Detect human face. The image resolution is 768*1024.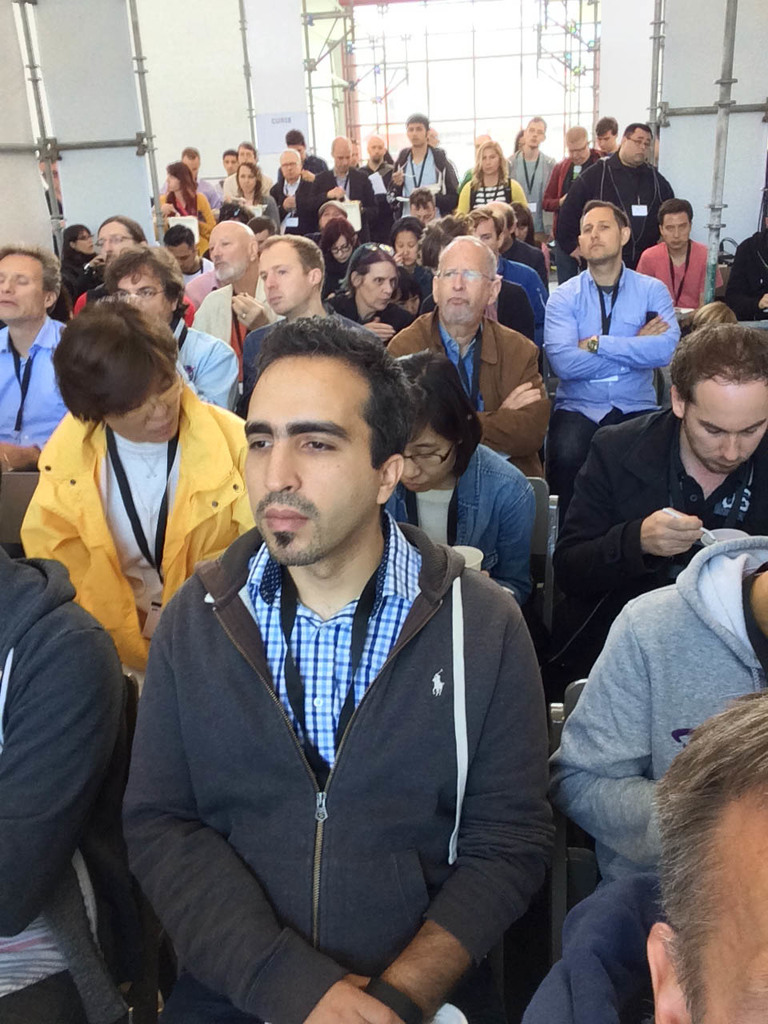
(x1=256, y1=242, x2=309, y2=313).
